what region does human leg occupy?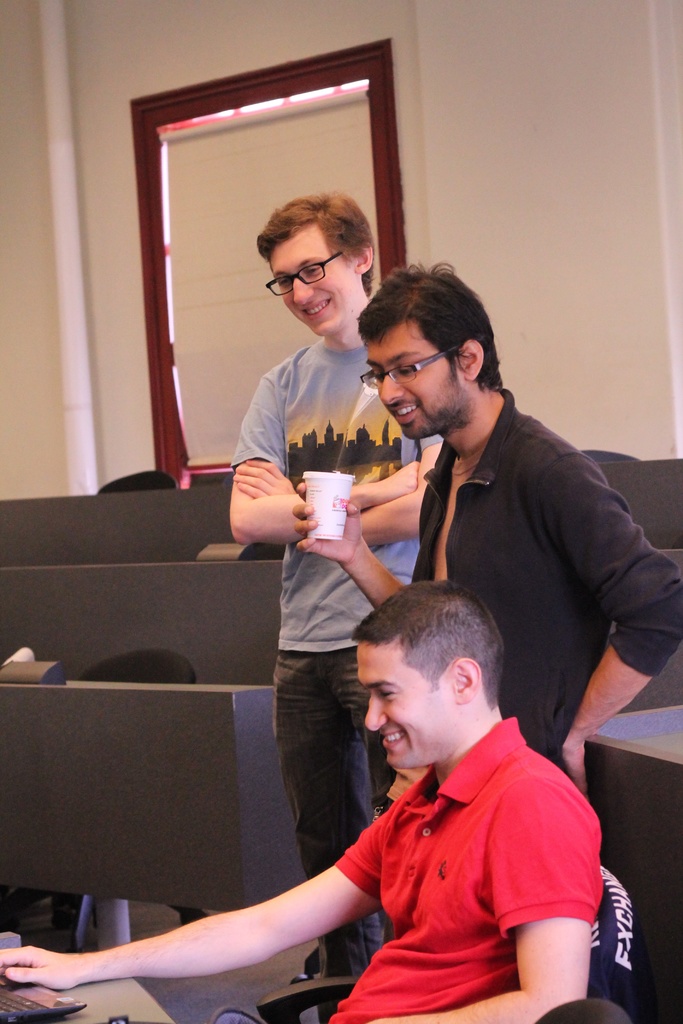
bbox=(261, 652, 372, 967).
